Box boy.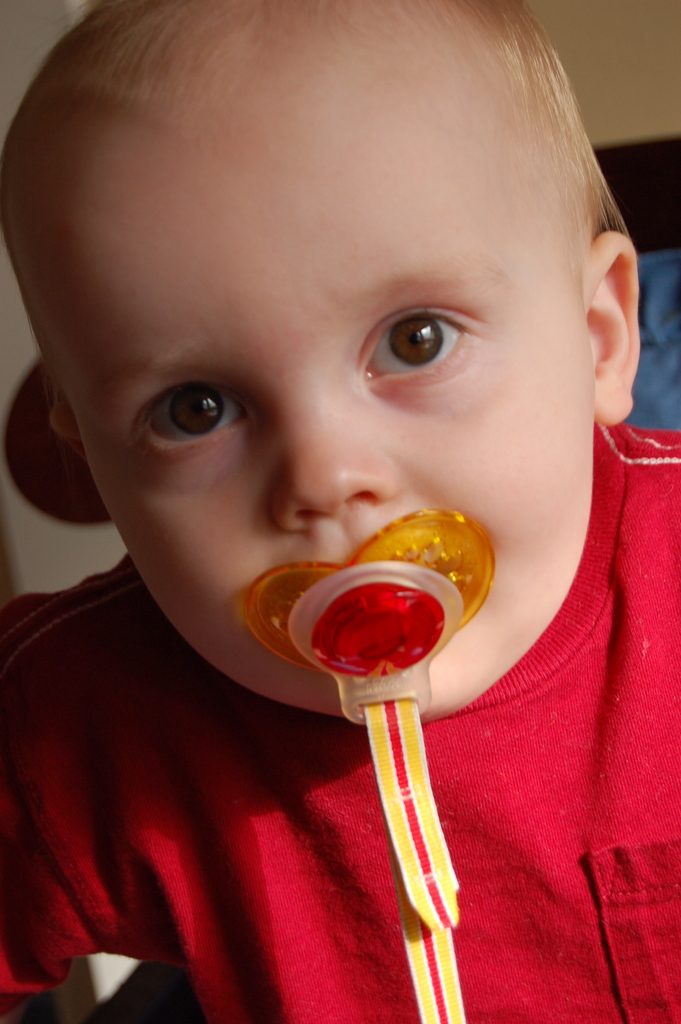
locate(0, 1, 680, 1023).
